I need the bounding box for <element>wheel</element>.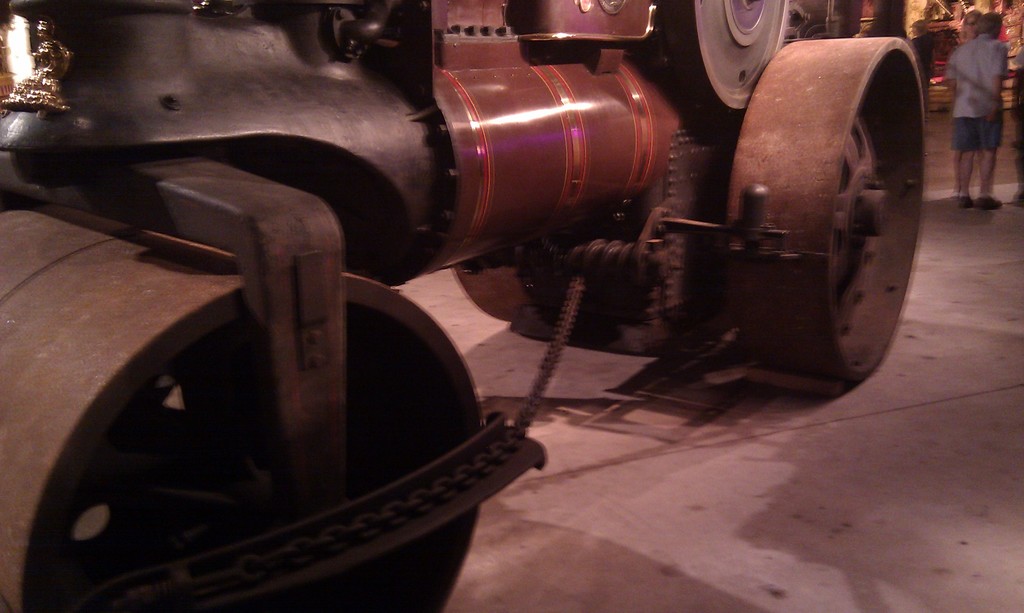
Here it is: locate(0, 196, 487, 612).
